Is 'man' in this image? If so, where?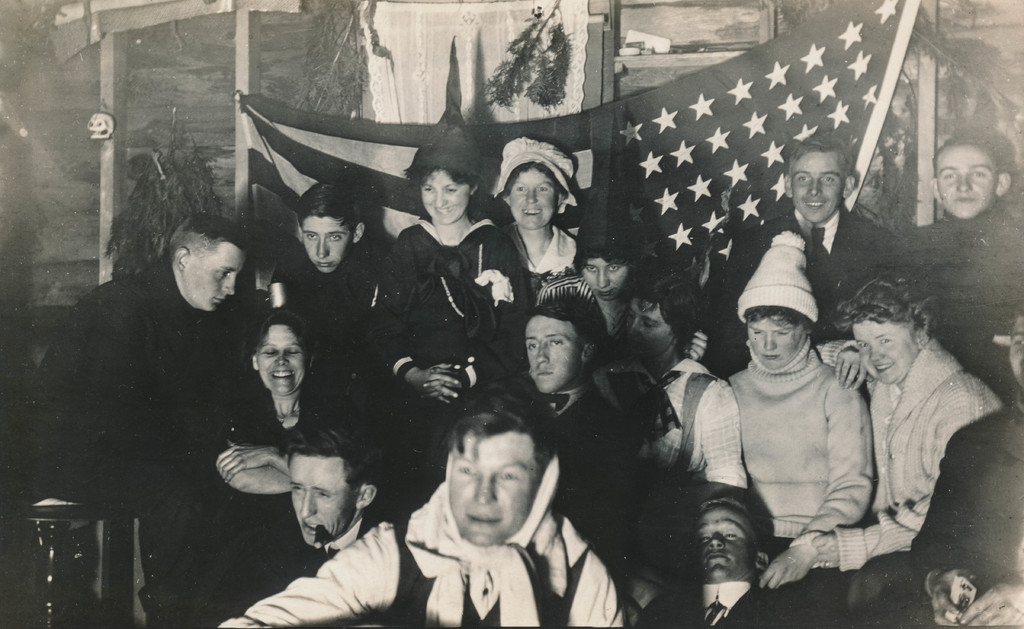
Yes, at <box>358,417,628,626</box>.
